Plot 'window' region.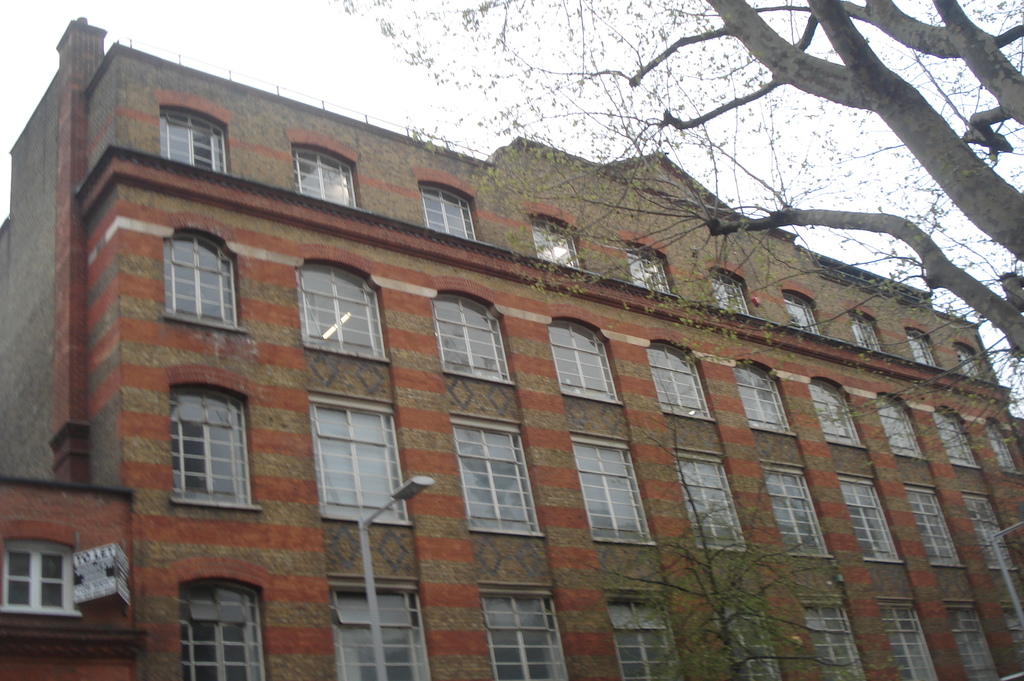
Plotted at [309,394,413,524].
